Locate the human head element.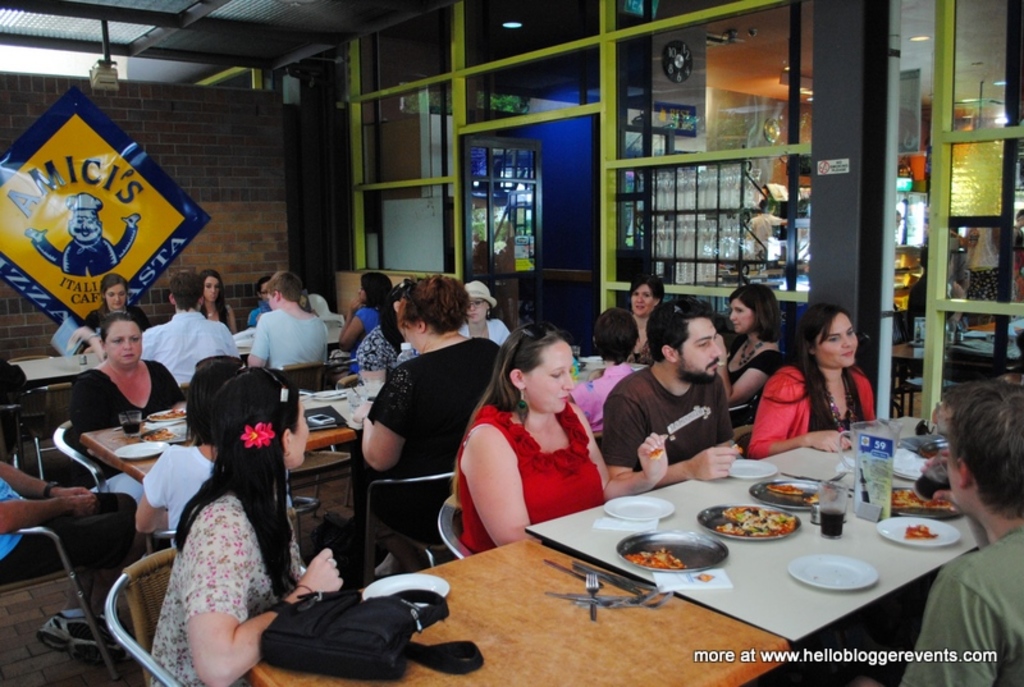
Element bbox: x1=69, y1=197, x2=102, y2=244.
